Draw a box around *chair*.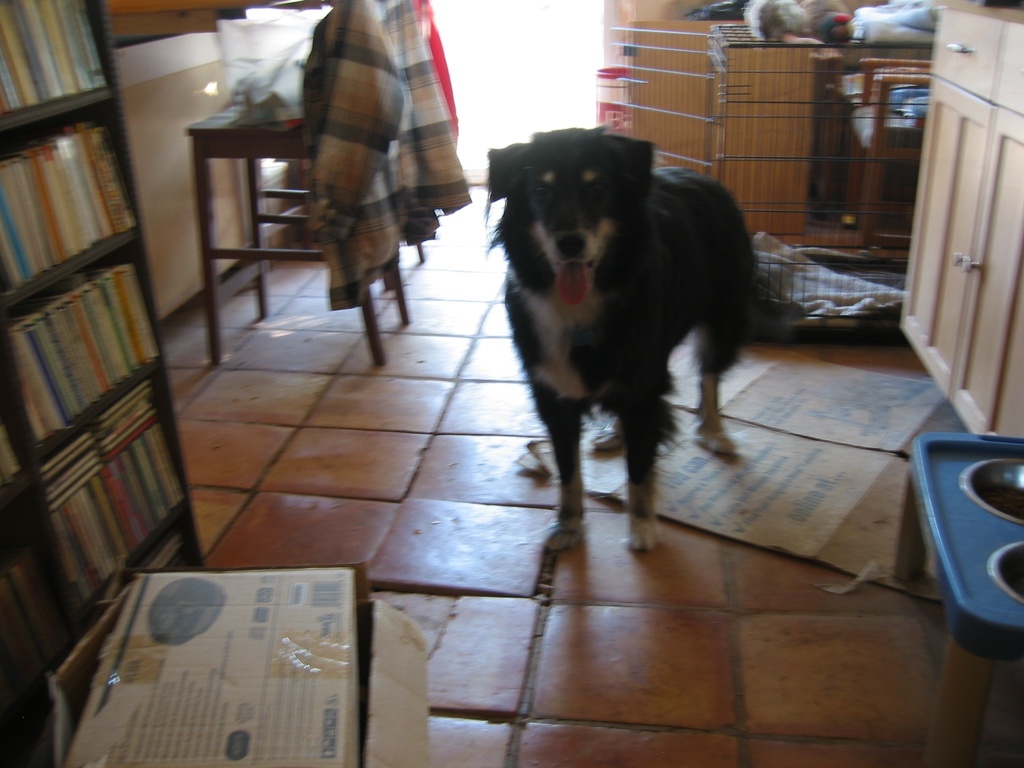
[x1=146, y1=72, x2=365, y2=376].
